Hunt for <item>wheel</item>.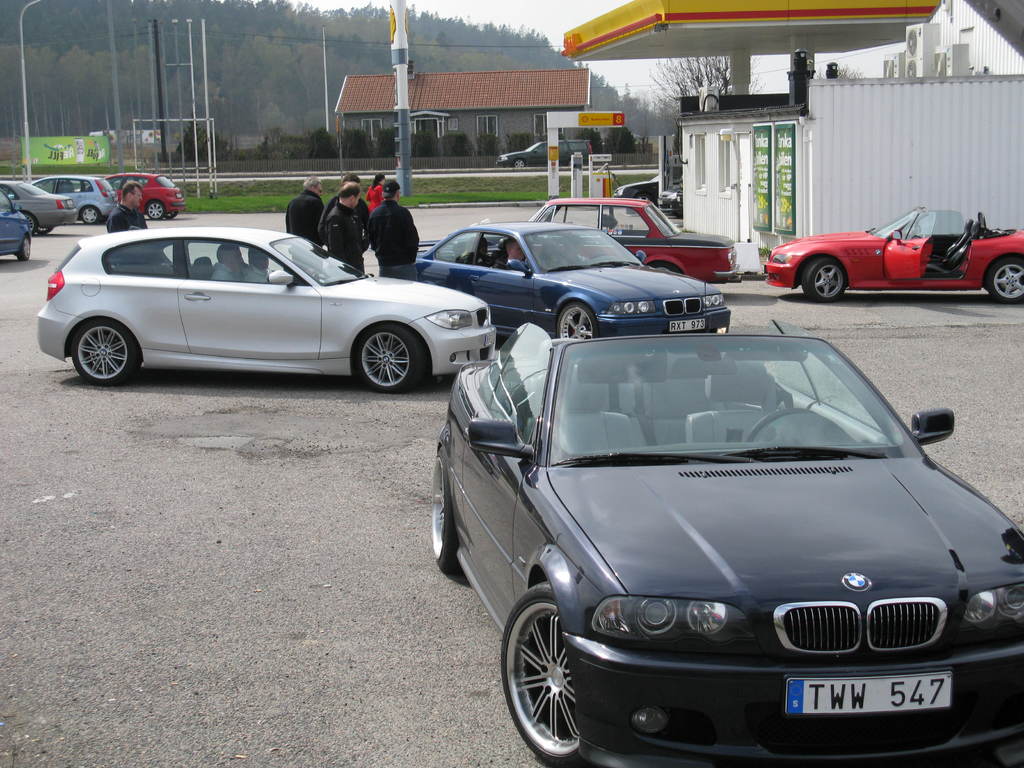
Hunted down at box(428, 447, 466, 576).
